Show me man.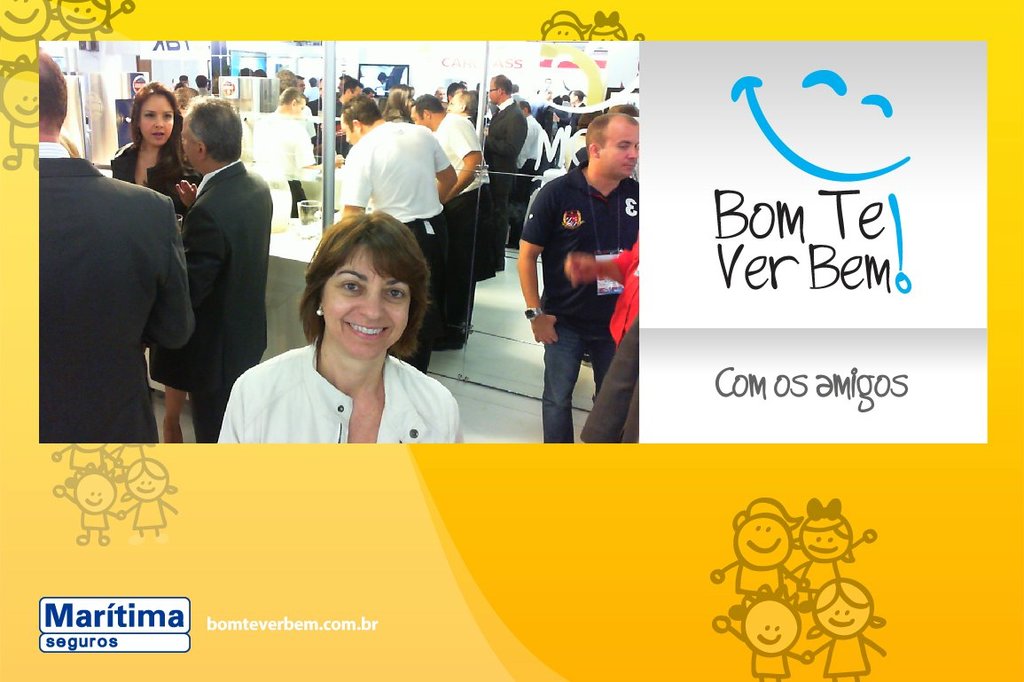
man is here: l=408, t=94, r=487, b=325.
